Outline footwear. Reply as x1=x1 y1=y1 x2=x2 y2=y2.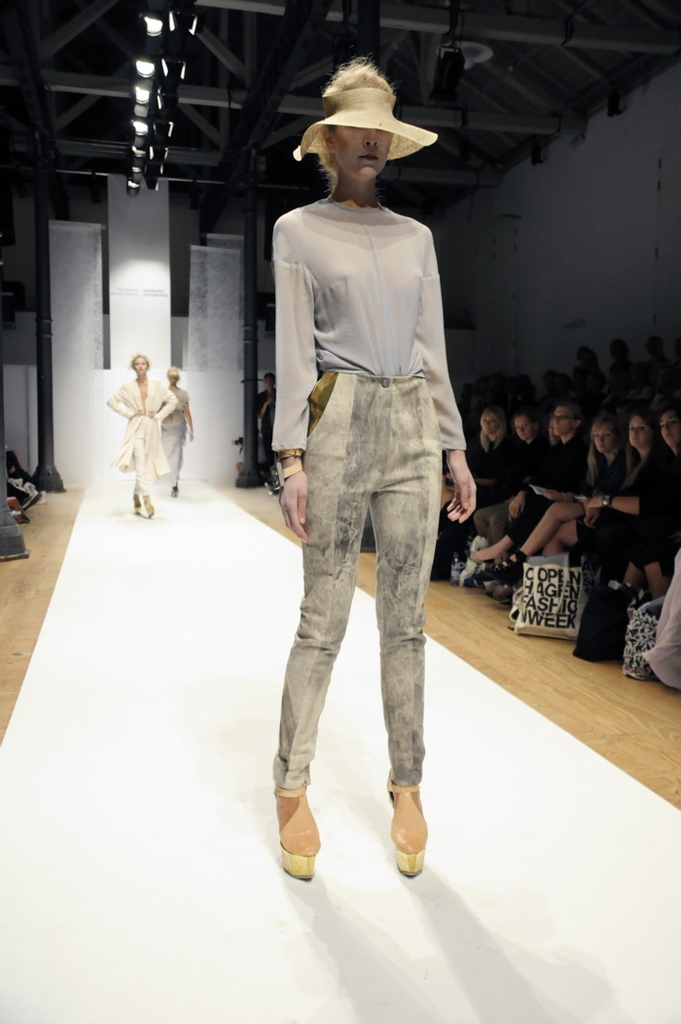
x1=485 y1=579 x2=512 y2=607.
